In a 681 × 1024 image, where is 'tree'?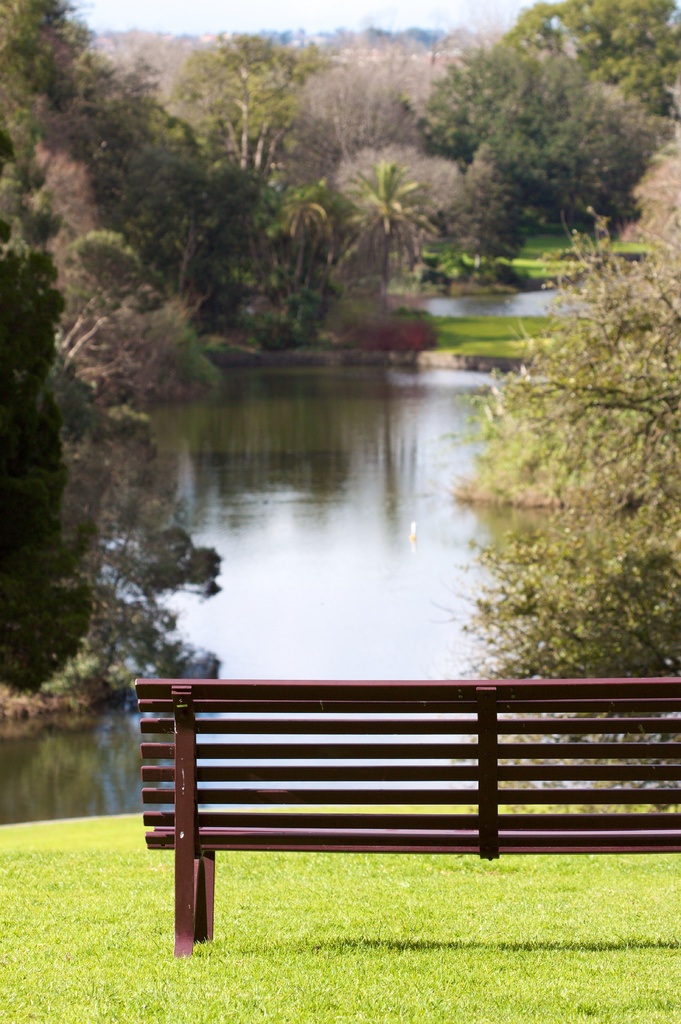
l=447, t=155, r=675, b=675.
